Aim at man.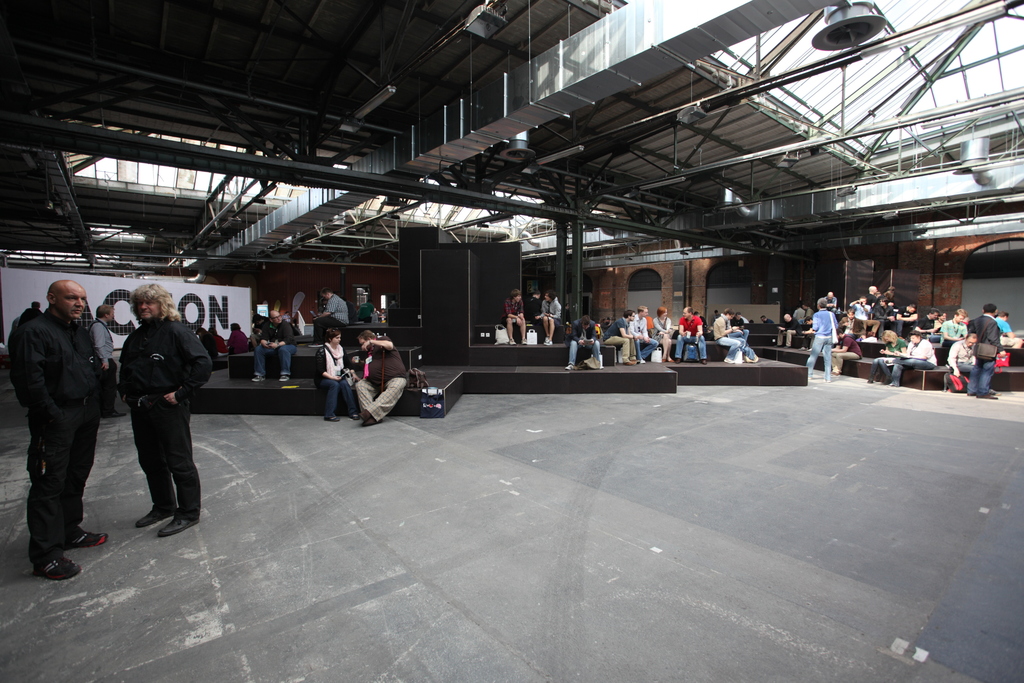
Aimed at [251, 311, 297, 383].
